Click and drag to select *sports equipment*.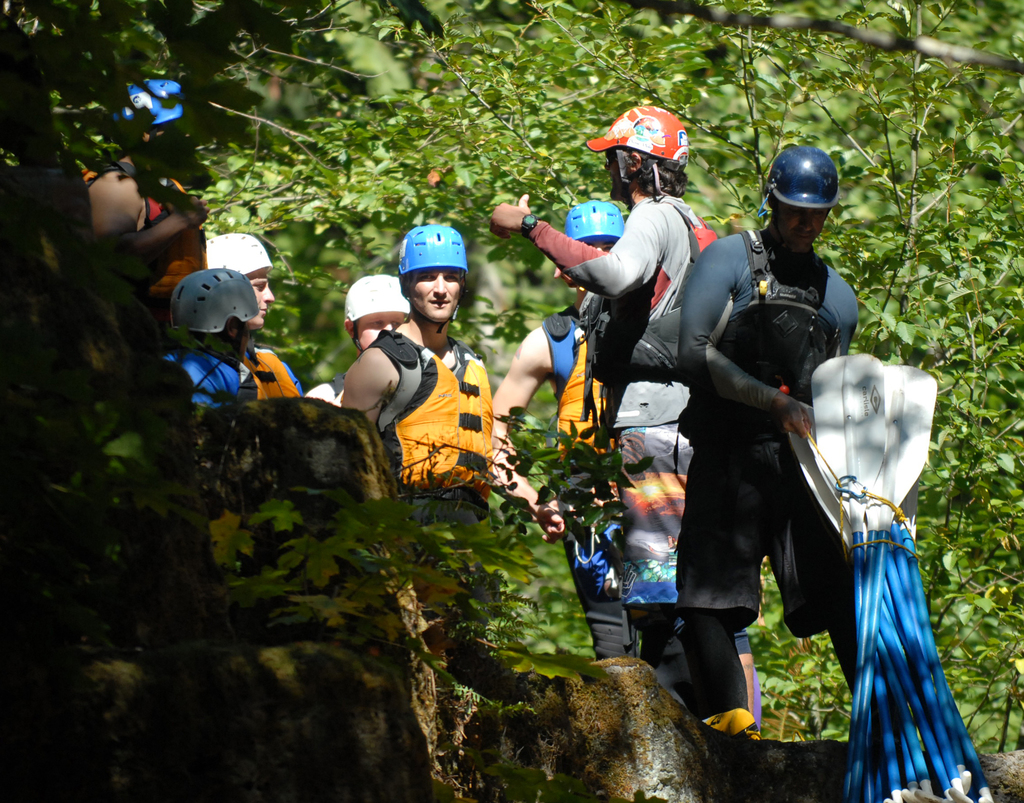
Selection: <box>172,266,265,372</box>.
